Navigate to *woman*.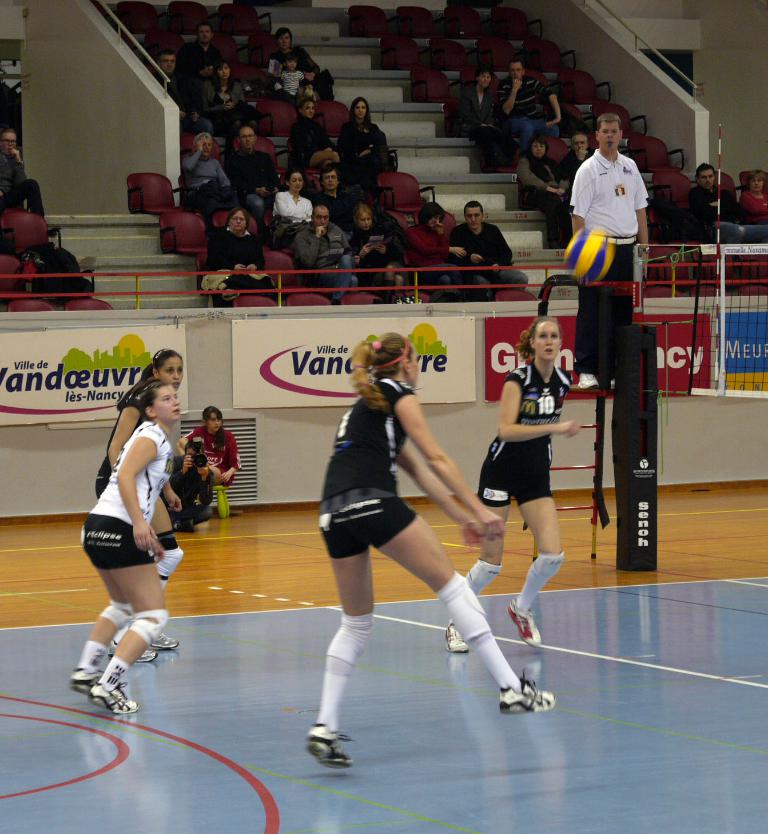
Navigation target: BBox(276, 171, 319, 242).
